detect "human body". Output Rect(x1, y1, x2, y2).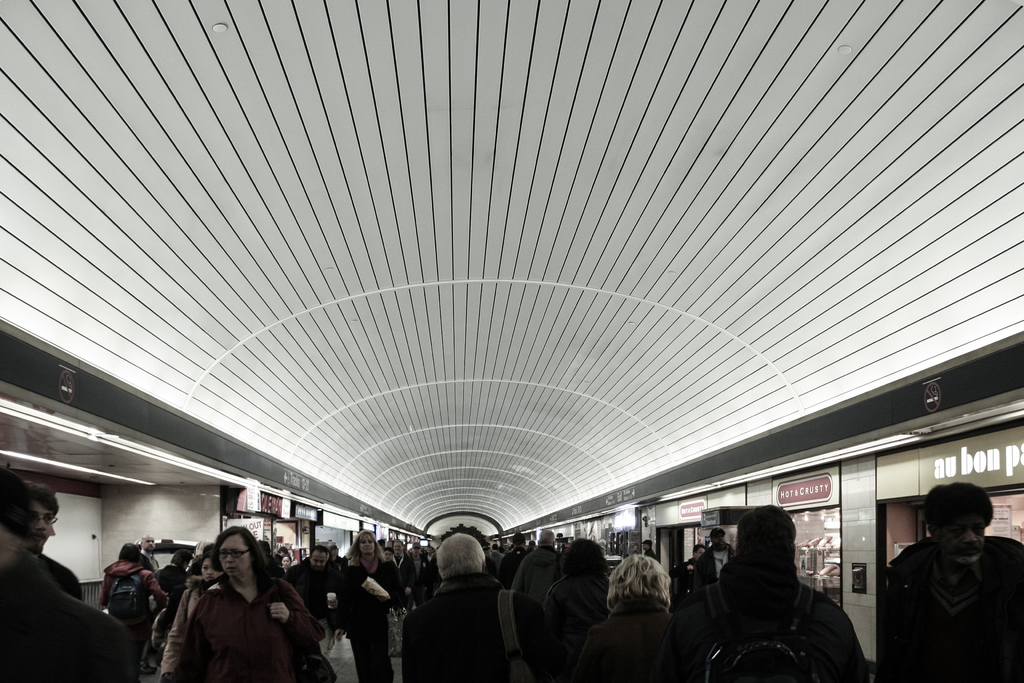
Rect(692, 509, 855, 679).
